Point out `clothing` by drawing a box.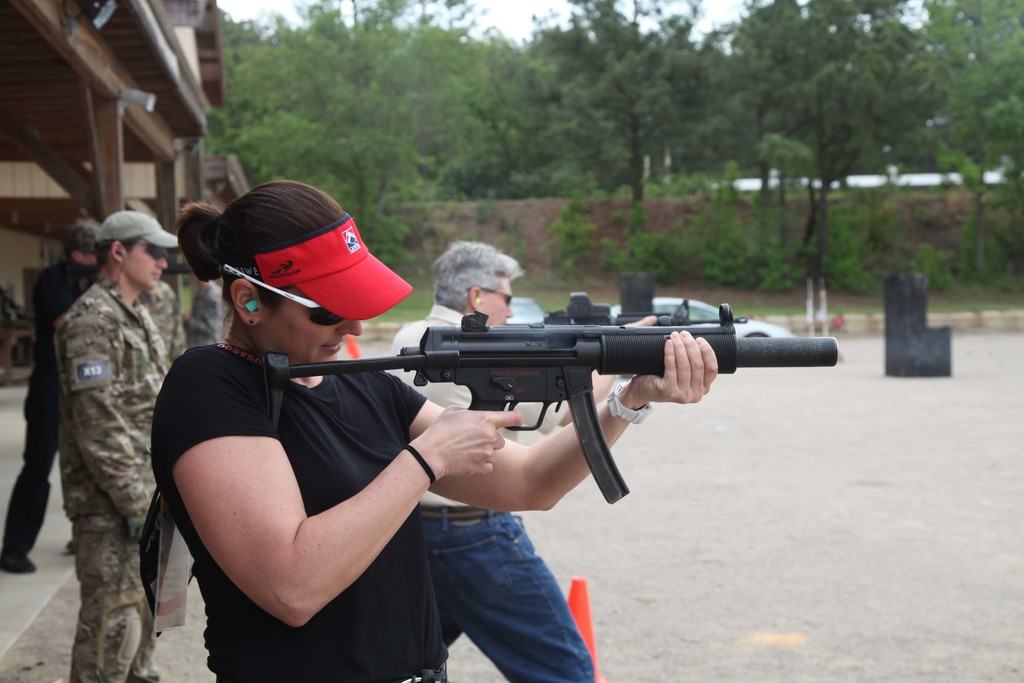
(left=24, top=202, right=183, bottom=639).
